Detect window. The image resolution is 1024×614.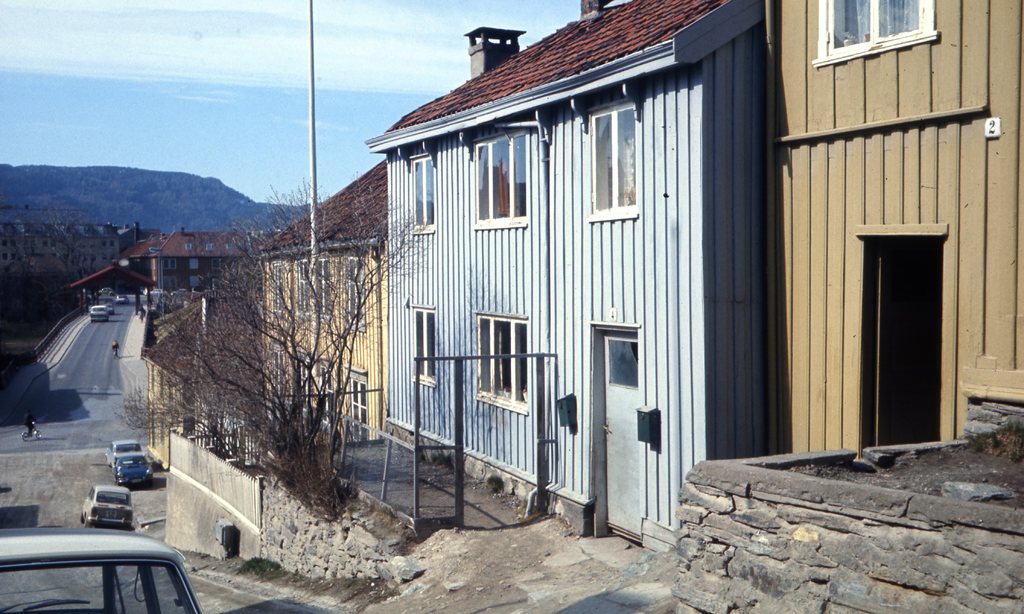
<box>320,258,335,312</box>.
